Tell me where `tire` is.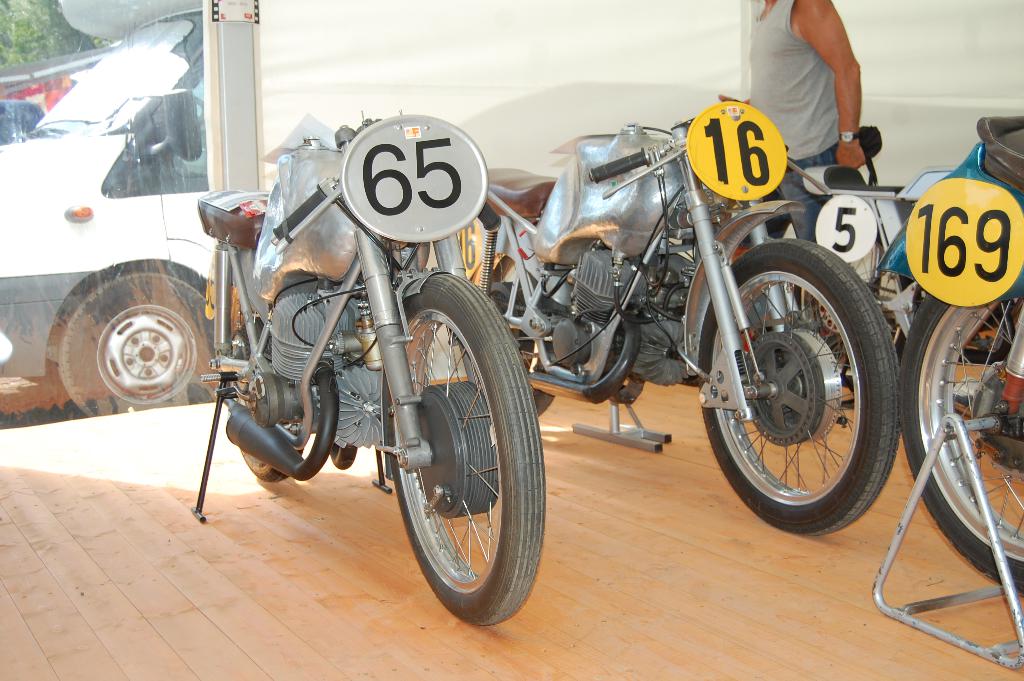
`tire` is at [x1=715, y1=239, x2=893, y2=538].
